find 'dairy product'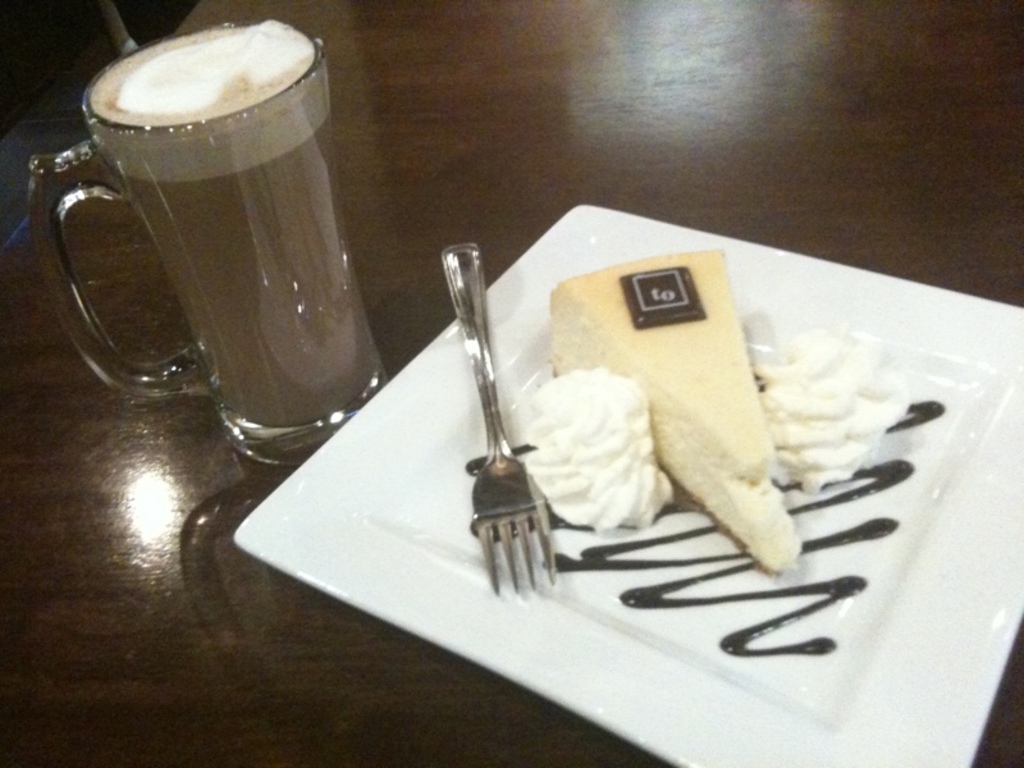
x1=534, y1=376, x2=676, y2=538
